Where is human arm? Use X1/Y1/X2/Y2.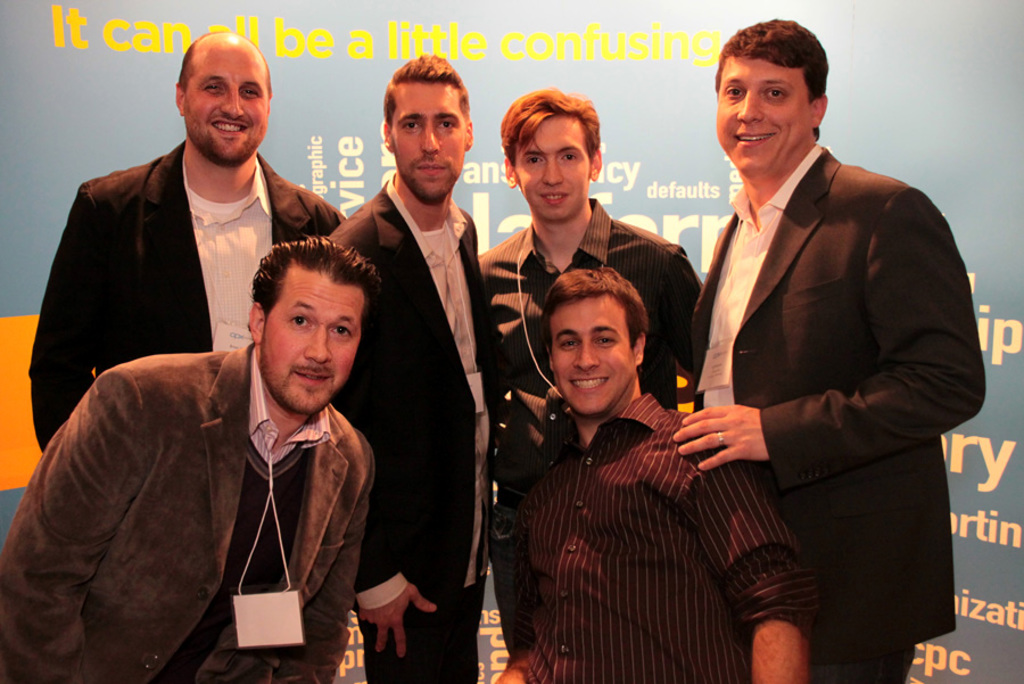
30/180/114/447.
